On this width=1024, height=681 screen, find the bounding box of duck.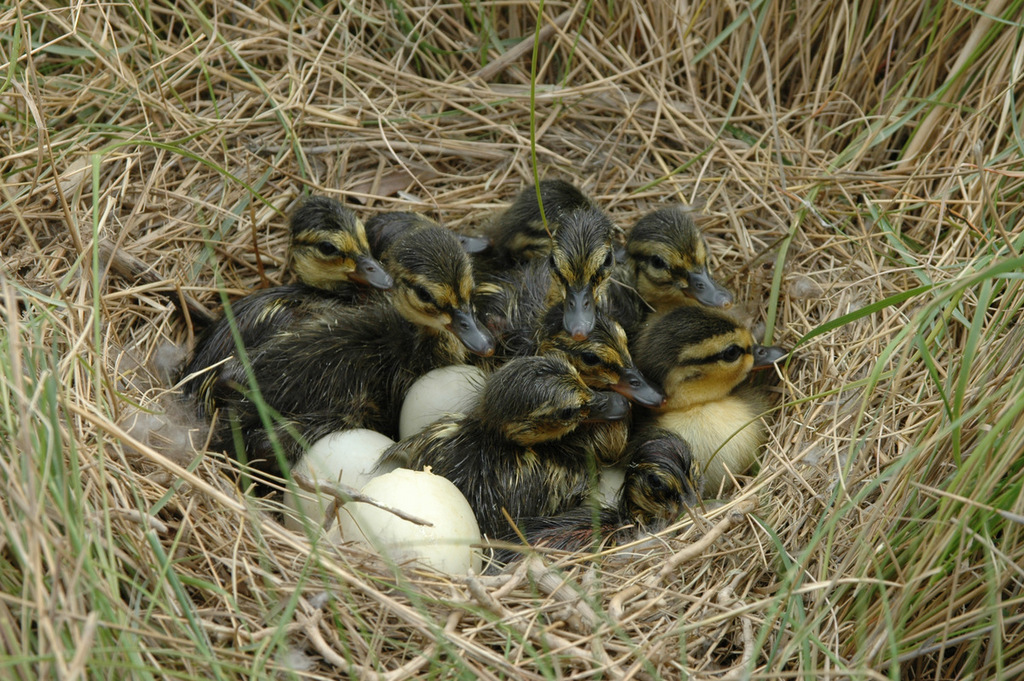
Bounding box: [366, 355, 637, 564].
